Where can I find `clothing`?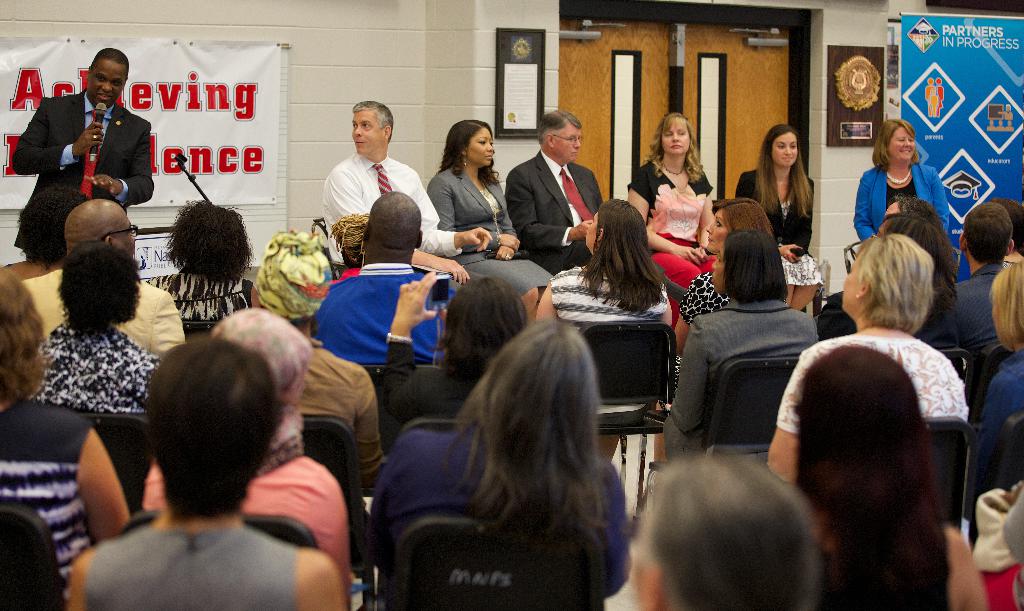
You can find it at pyautogui.locateOnScreen(950, 254, 1002, 368).
